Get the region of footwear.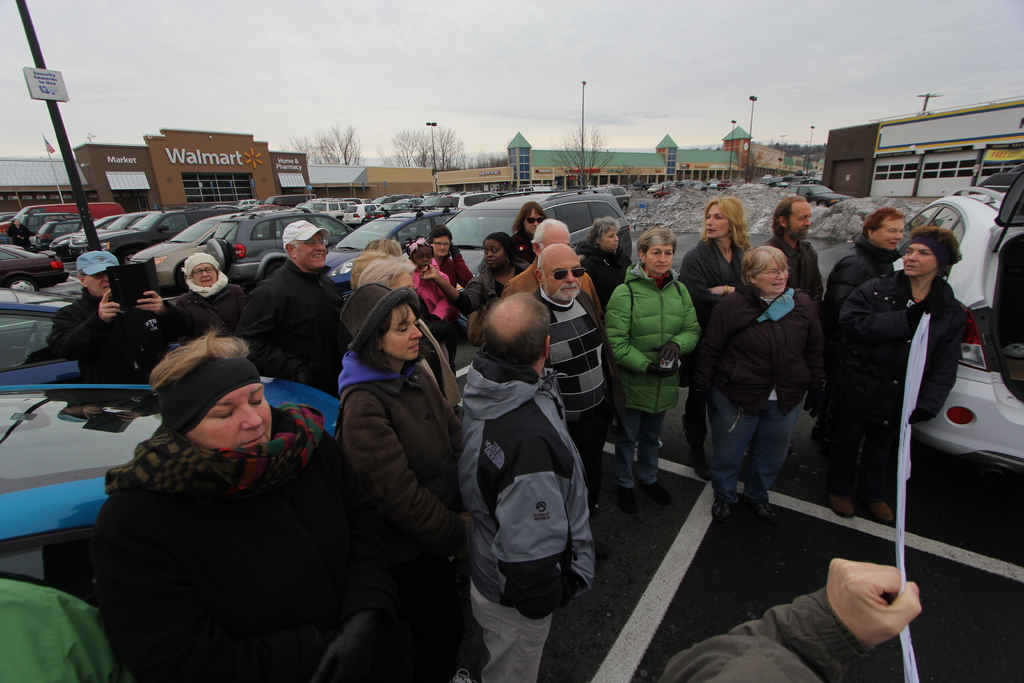
[left=595, top=542, right=606, bottom=560].
